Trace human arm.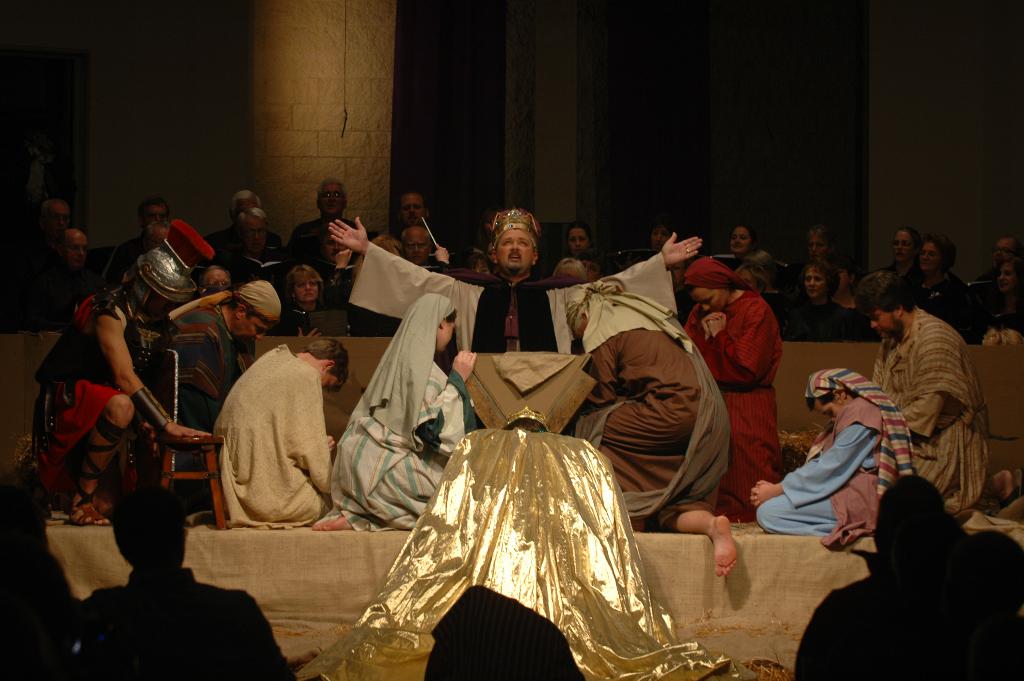
Traced to BBox(328, 434, 334, 452).
